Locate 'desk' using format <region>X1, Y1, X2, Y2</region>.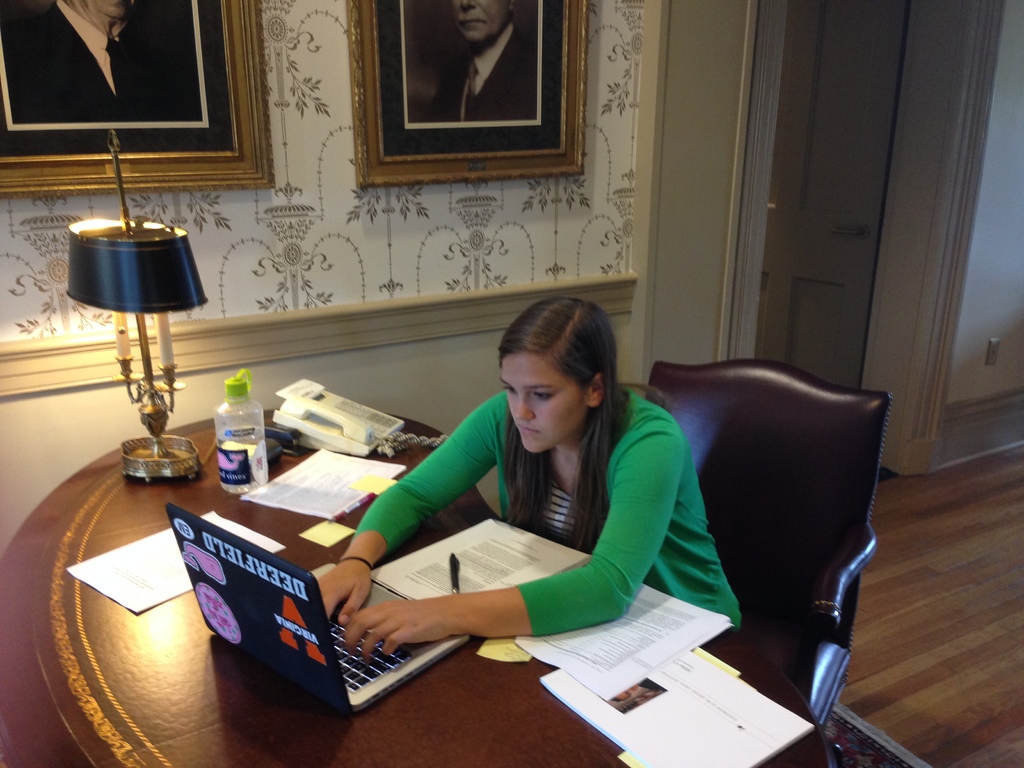
<region>13, 381, 893, 751</region>.
